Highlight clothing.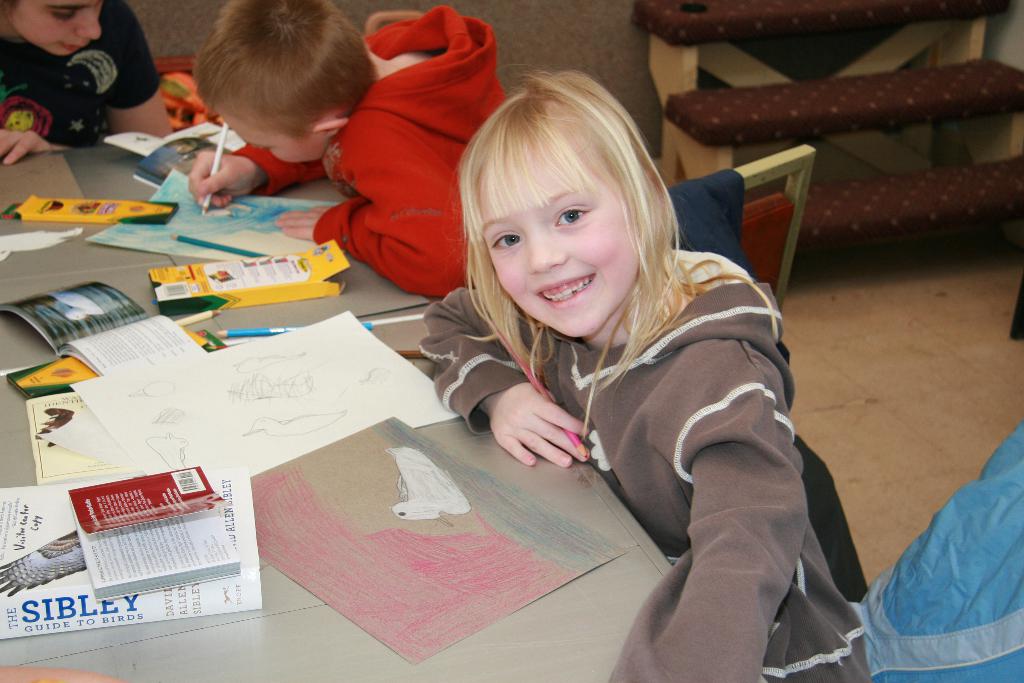
Highlighted region: 415, 231, 884, 682.
